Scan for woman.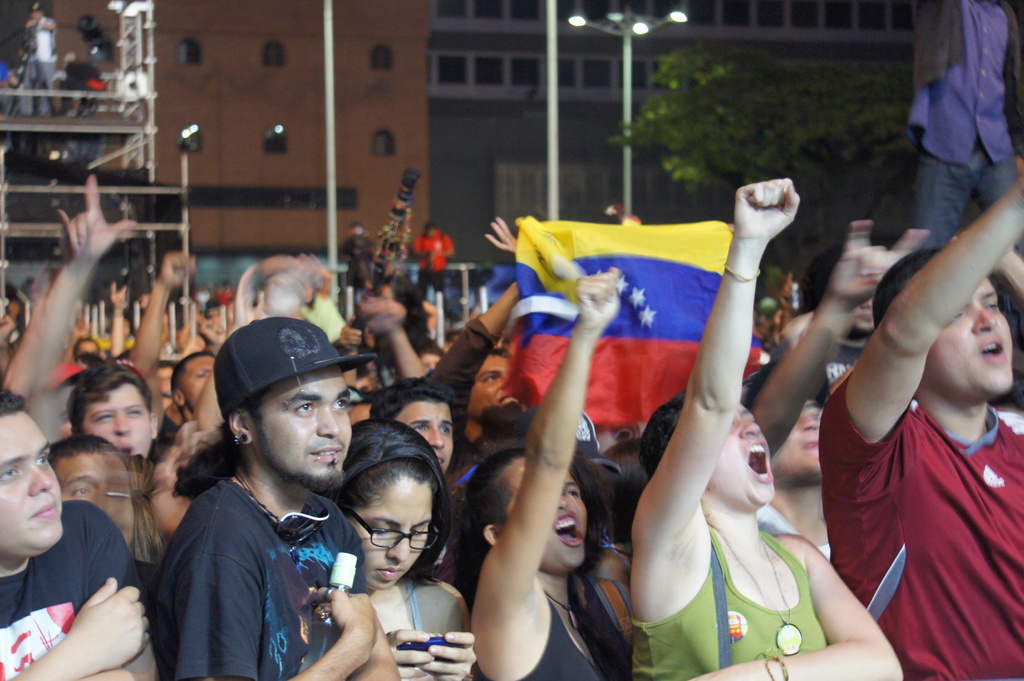
Scan result: bbox=(321, 418, 492, 680).
